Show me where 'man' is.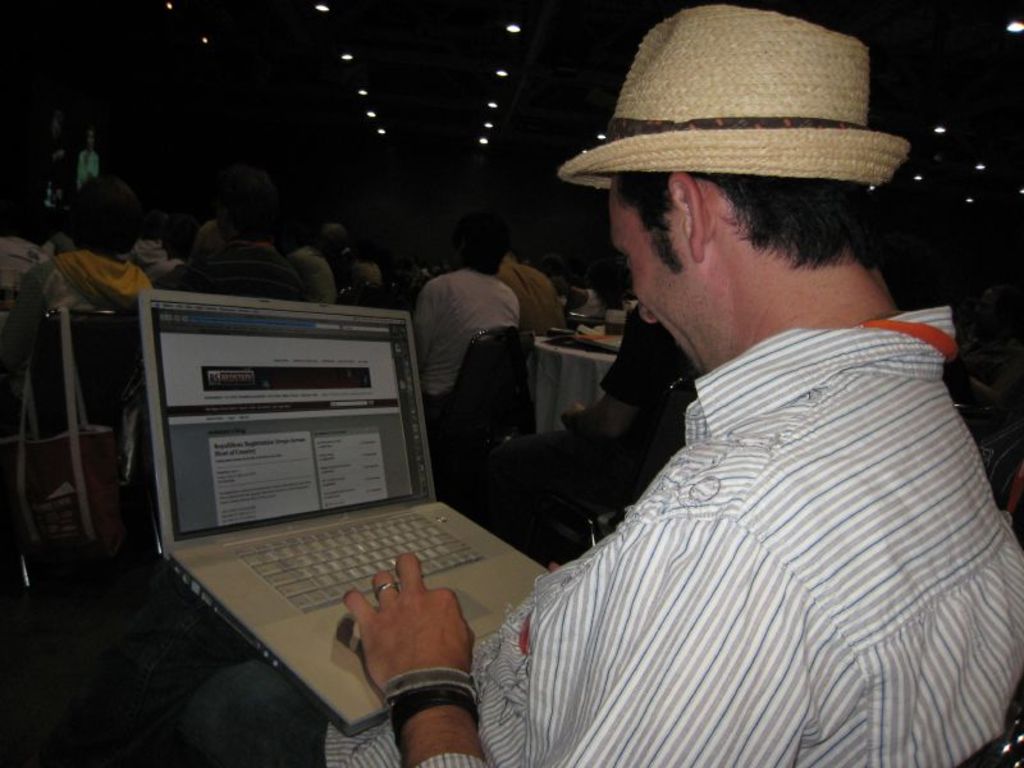
'man' is at bbox(467, 49, 989, 756).
